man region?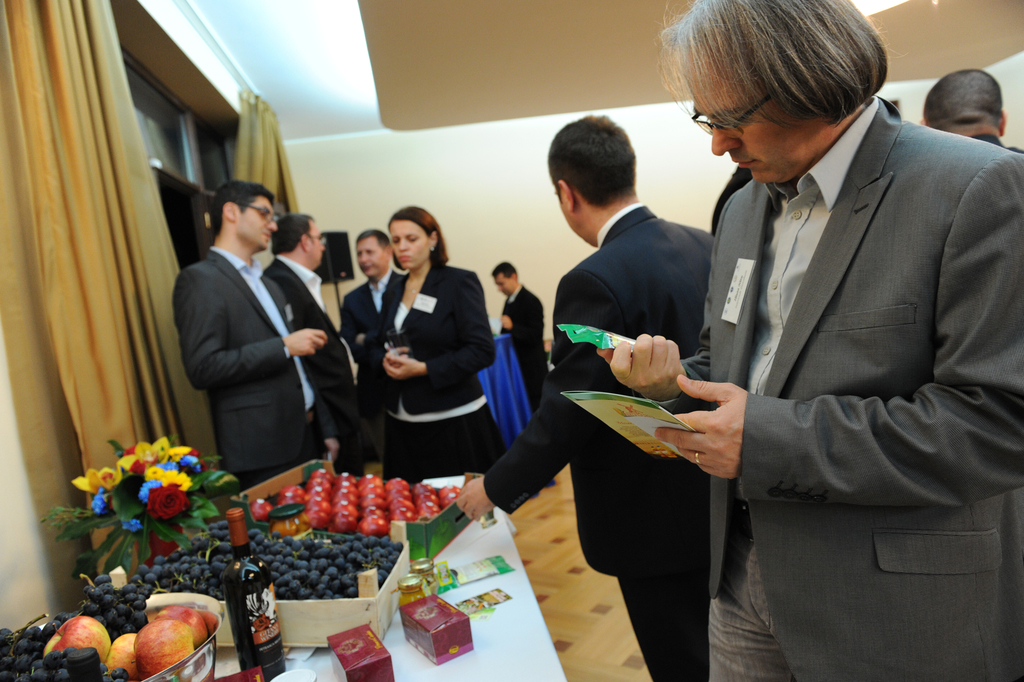
locate(458, 113, 715, 681)
